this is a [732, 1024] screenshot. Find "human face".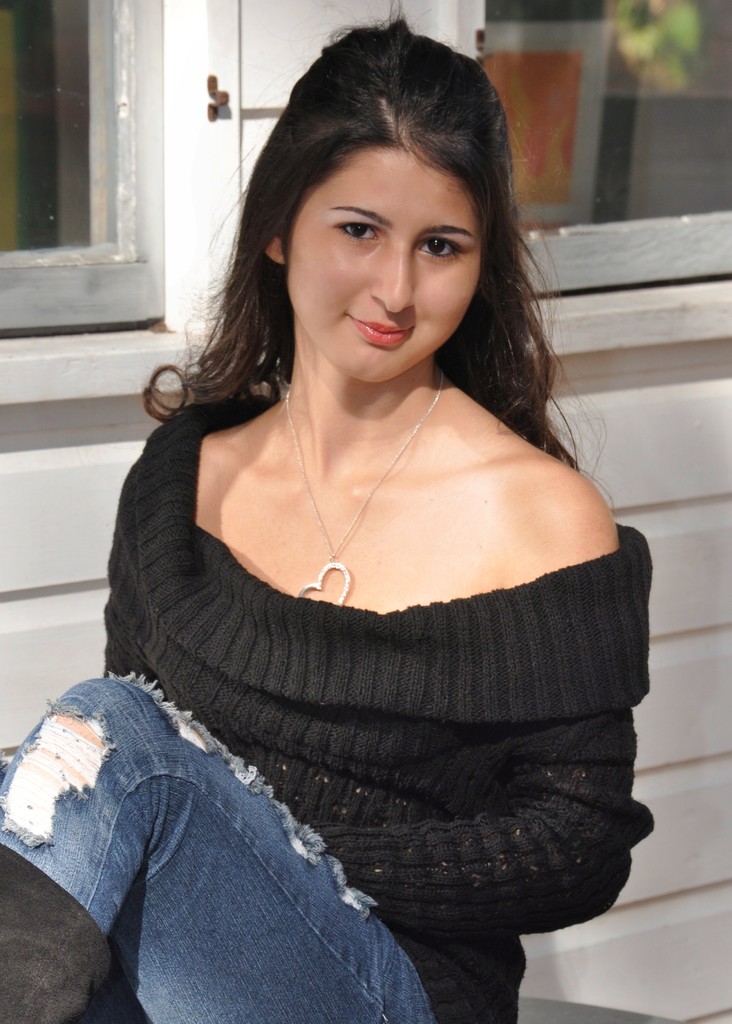
Bounding box: [left=297, top=155, right=482, bottom=398].
